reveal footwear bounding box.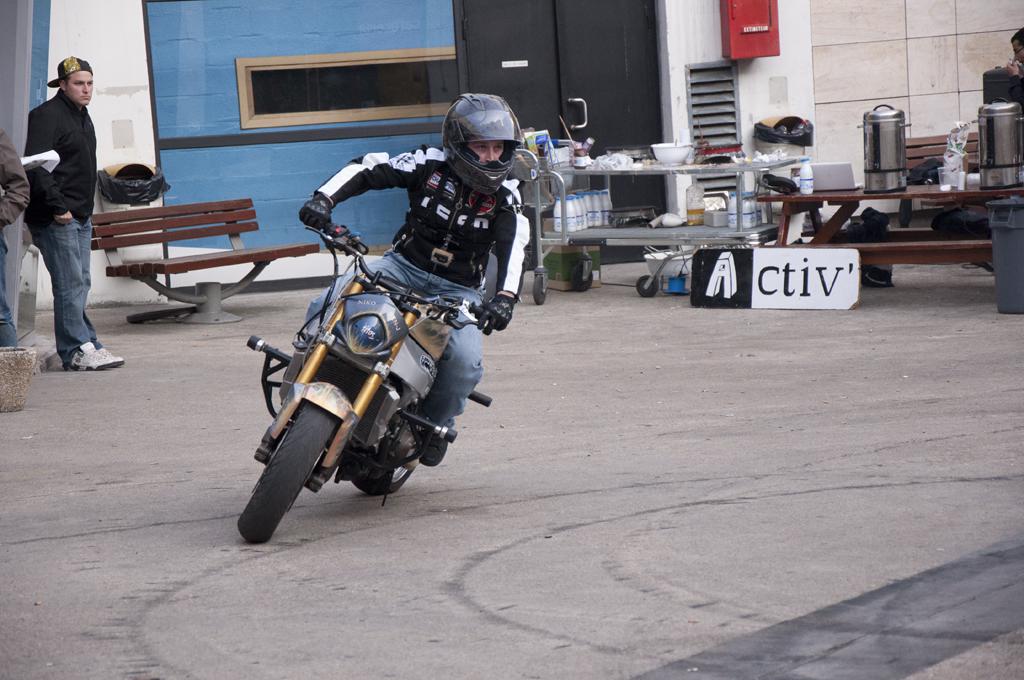
Revealed: bbox=(419, 430, 449, 468).
